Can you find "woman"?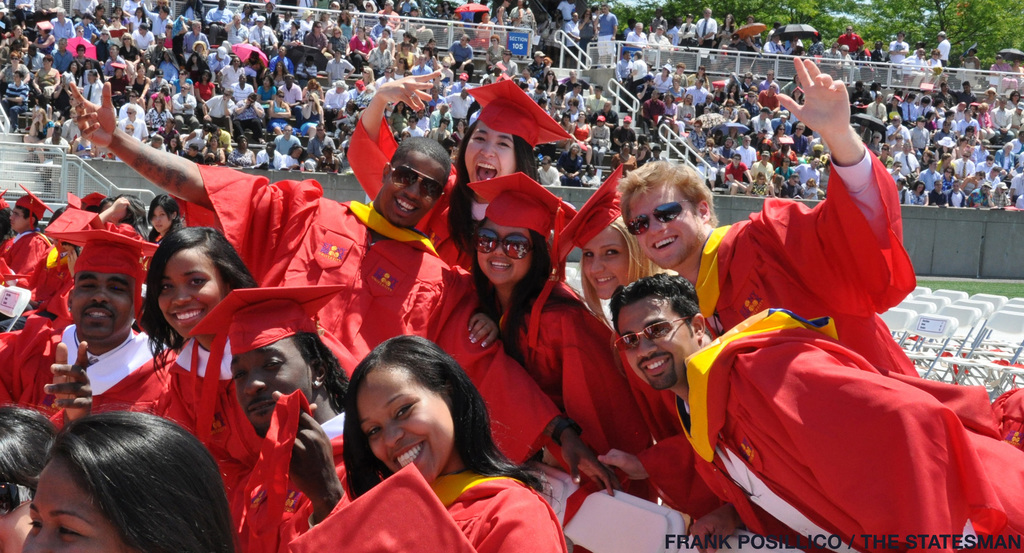
Yes, bounding box: [left=980, top=96, right=995, bottom=132].
